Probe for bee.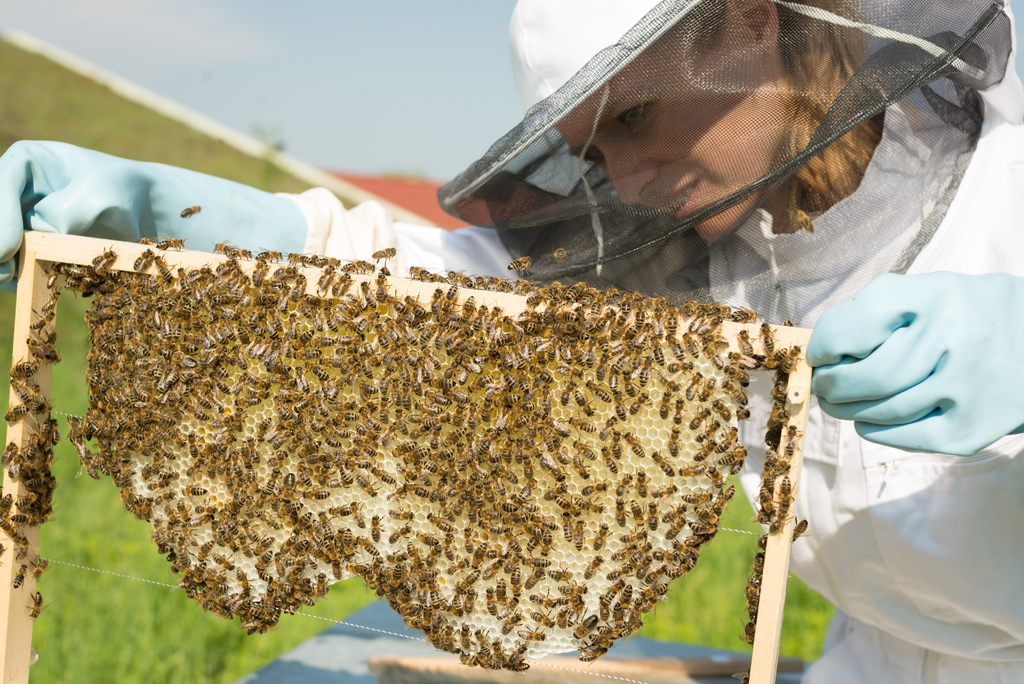
Probe result: (left=728, top=671, right=749, bottom=683).
